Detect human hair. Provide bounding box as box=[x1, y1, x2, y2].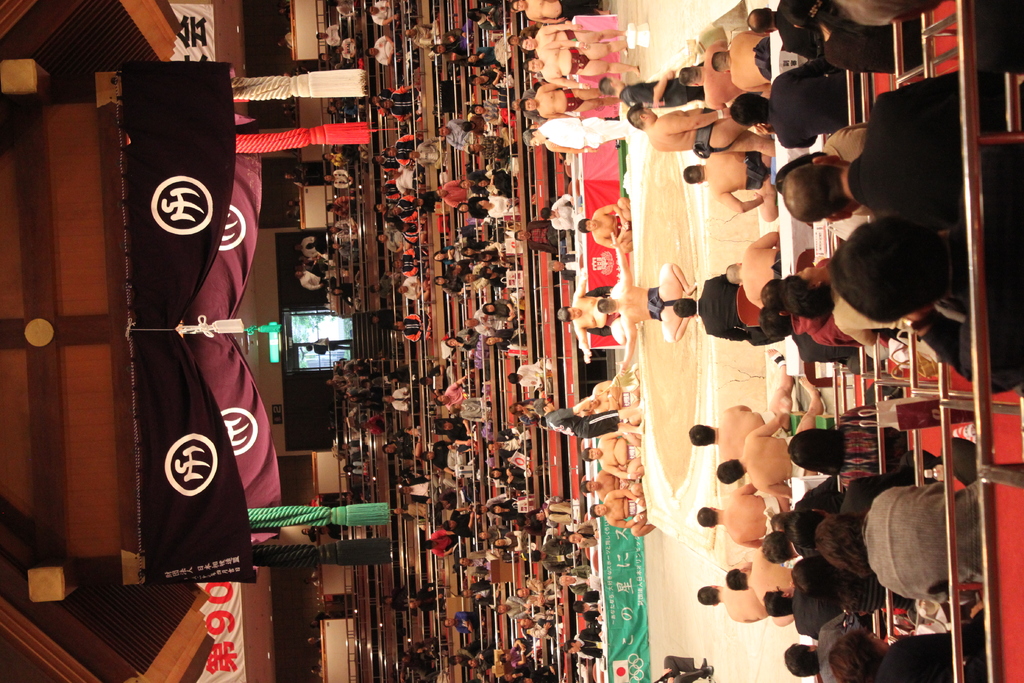
box=[515, 589, 522, 599].
